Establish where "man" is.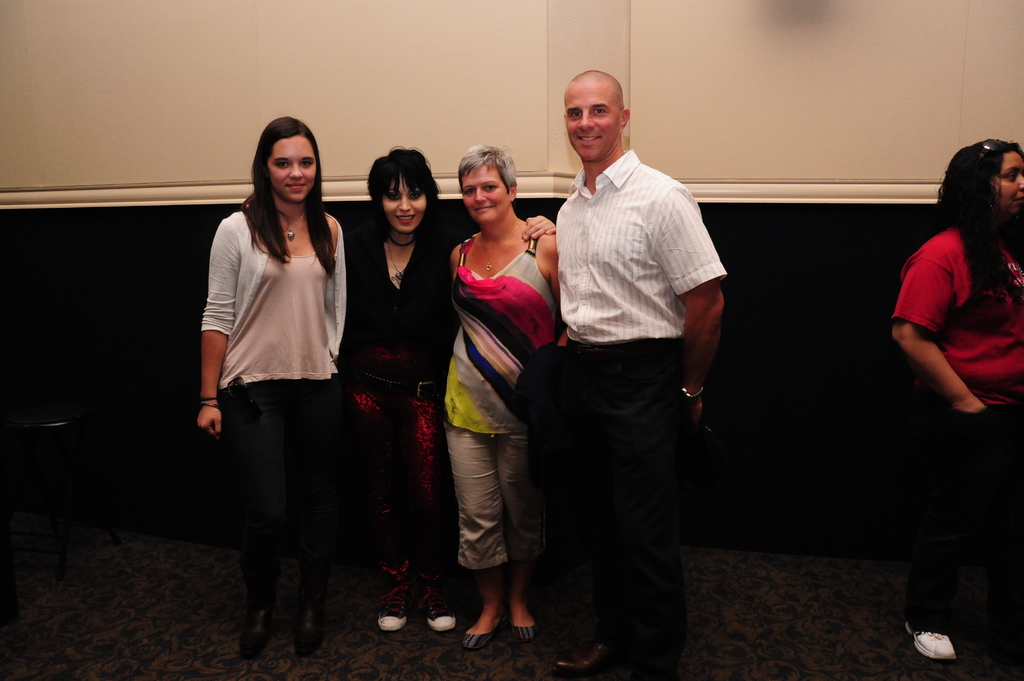
Established at pyautogui.locateOnScreen(523, 68, 735, 658).
